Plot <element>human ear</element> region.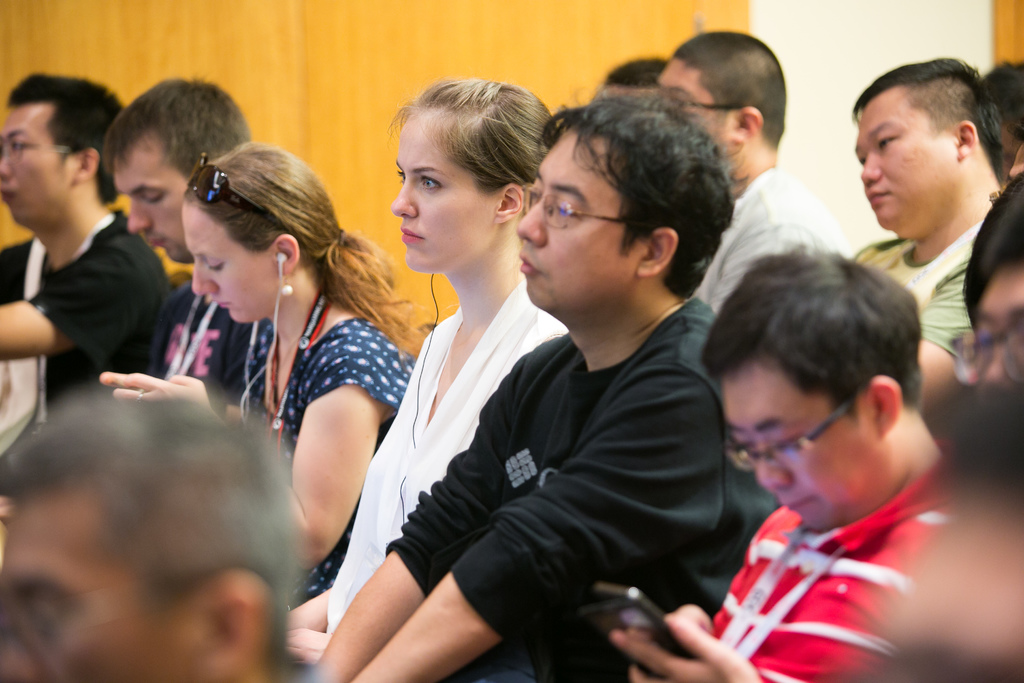
Plotted at bbox=(73, 147, 98, 183).
